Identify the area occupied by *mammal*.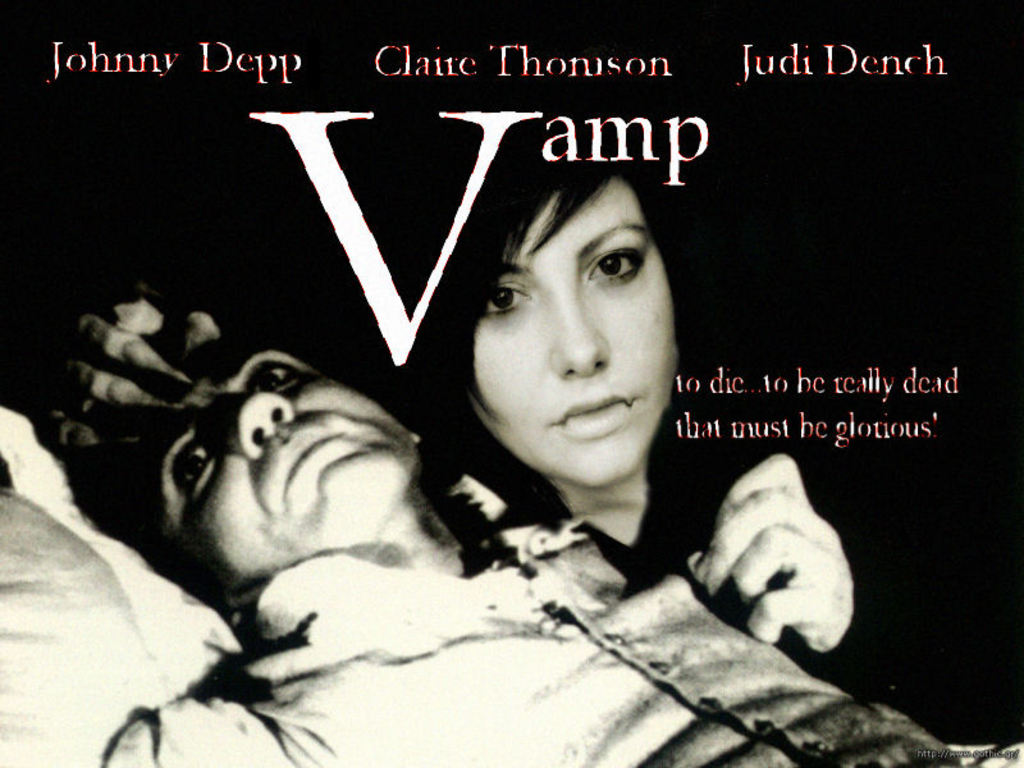
Area: <bbox>105, 335, 1023, 767</bbox>.
